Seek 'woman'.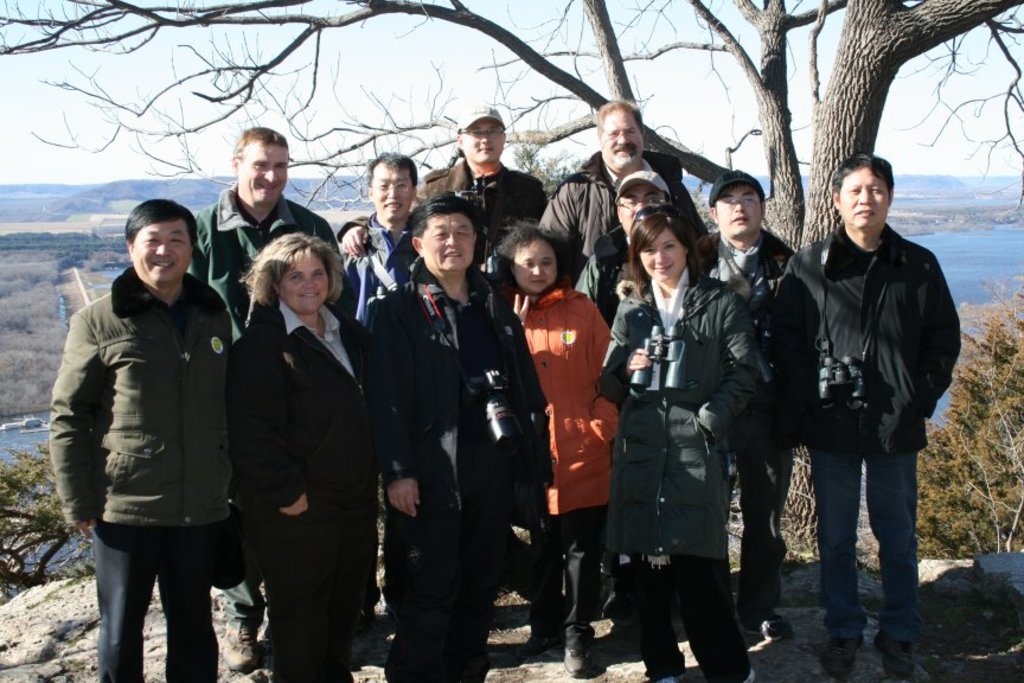
<bbox>481, 225, 604, 671</bbox>.
